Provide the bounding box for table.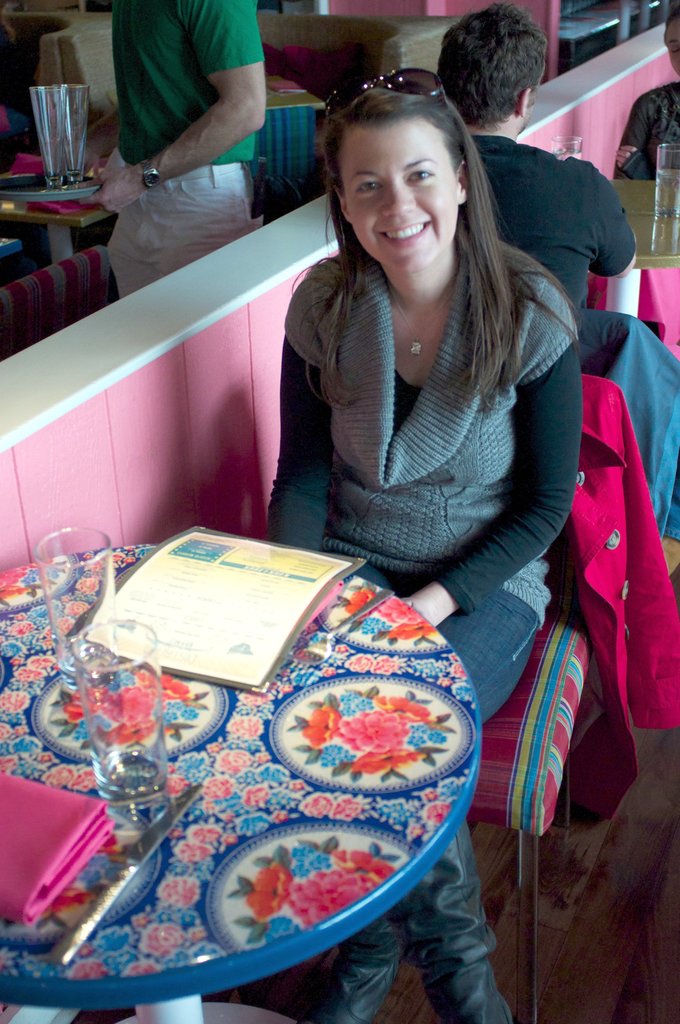
left=0, top=536, right=490, bottom=1023.
